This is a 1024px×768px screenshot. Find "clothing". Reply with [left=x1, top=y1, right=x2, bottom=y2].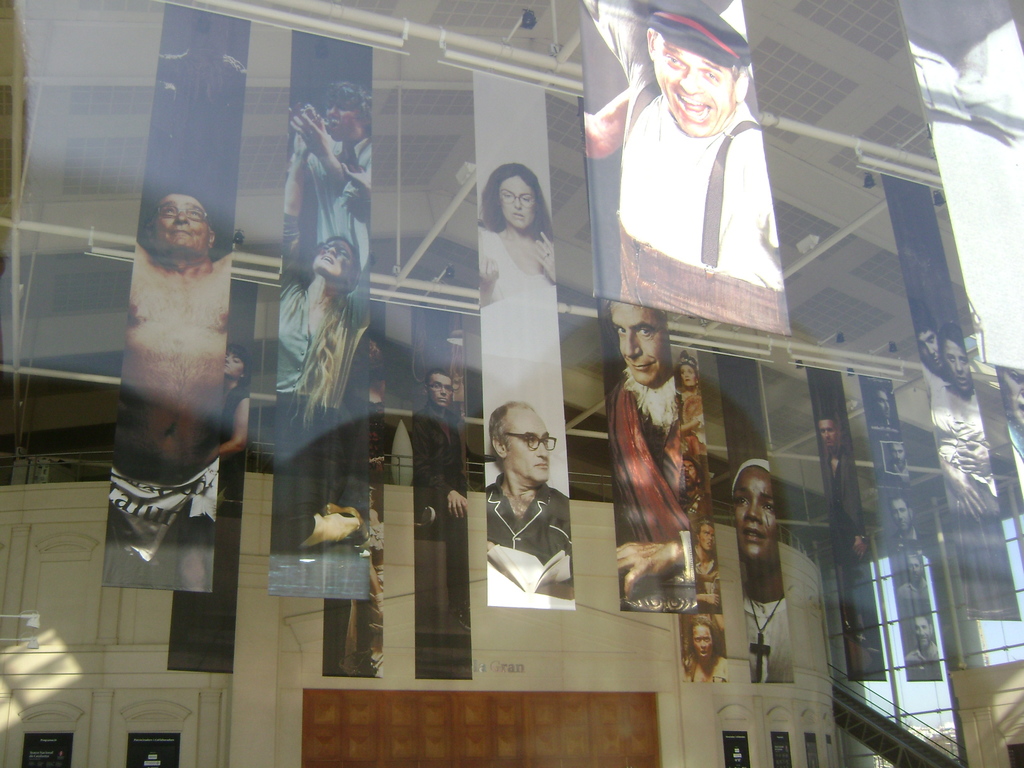
[left=221, top=378, right=251, bottom=520].
